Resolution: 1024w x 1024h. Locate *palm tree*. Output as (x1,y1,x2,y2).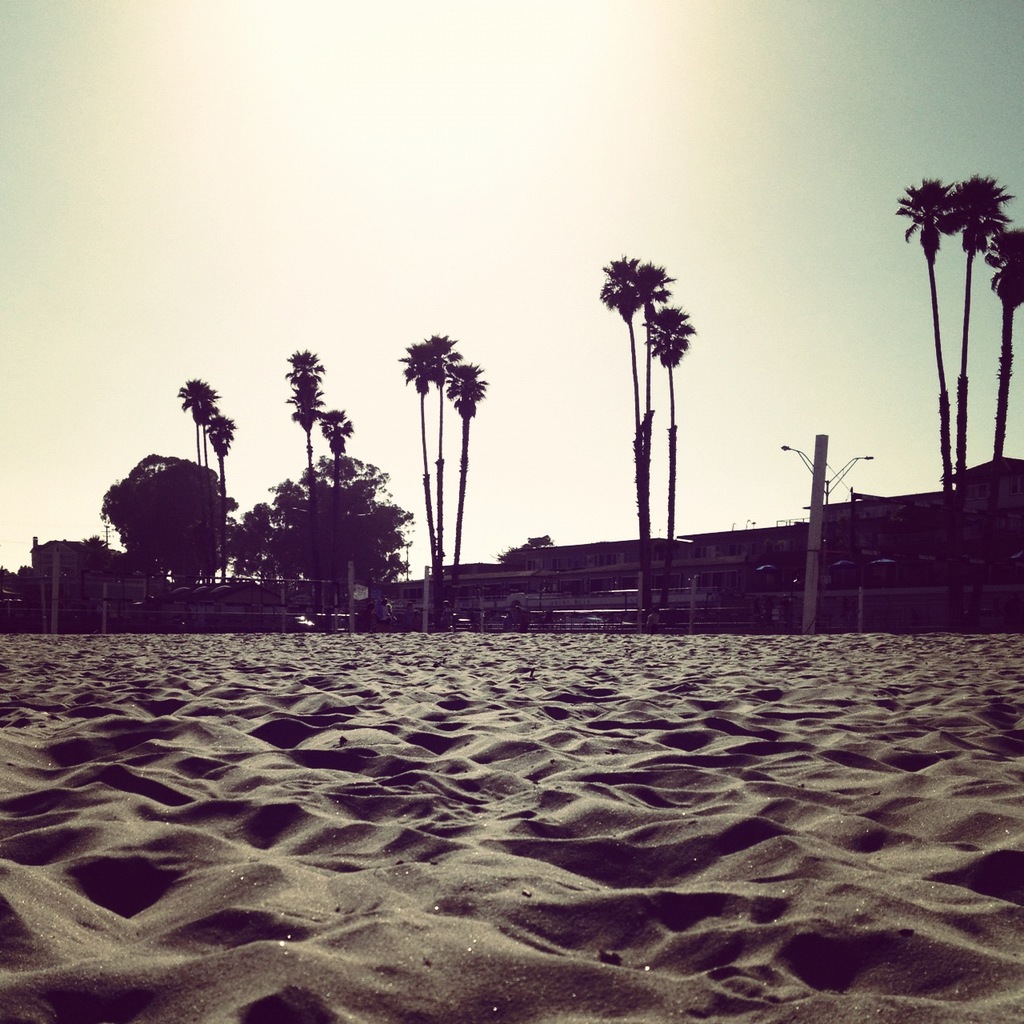
(896,166,970,496).
